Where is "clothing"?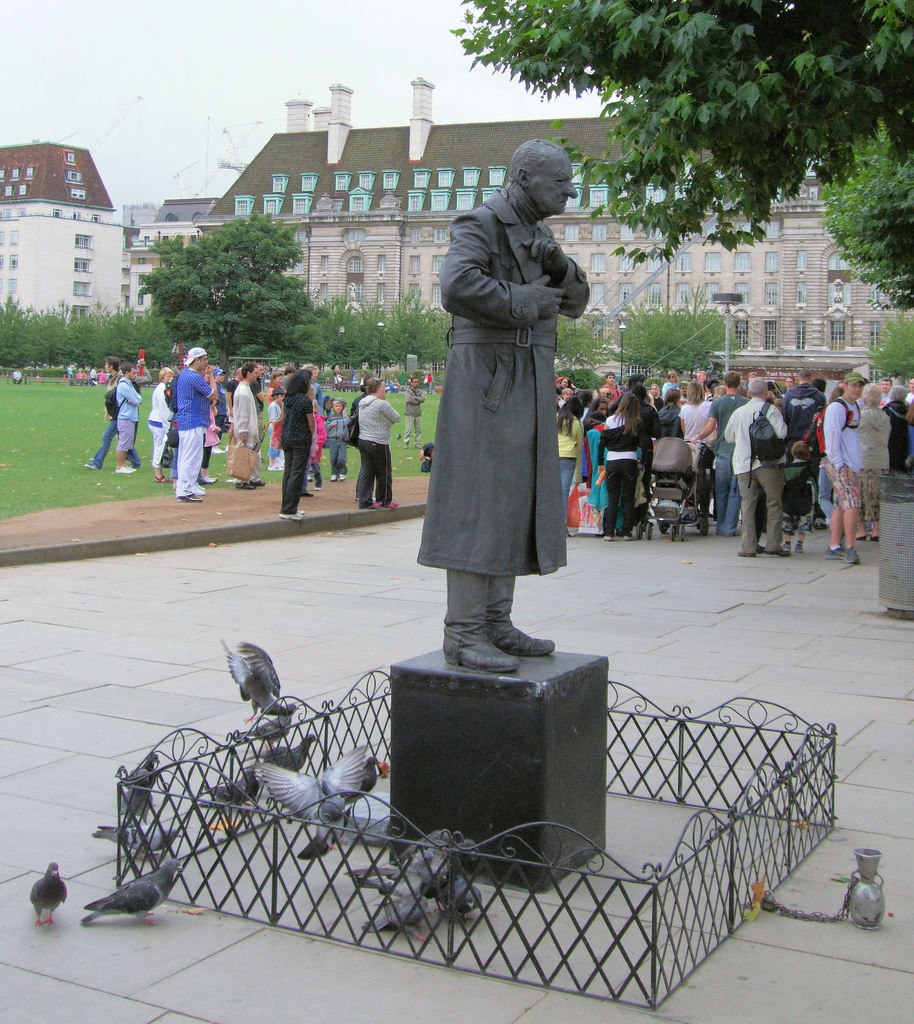
{"left": 166, "top": 365, "right": 211, "bottom": 500}.
